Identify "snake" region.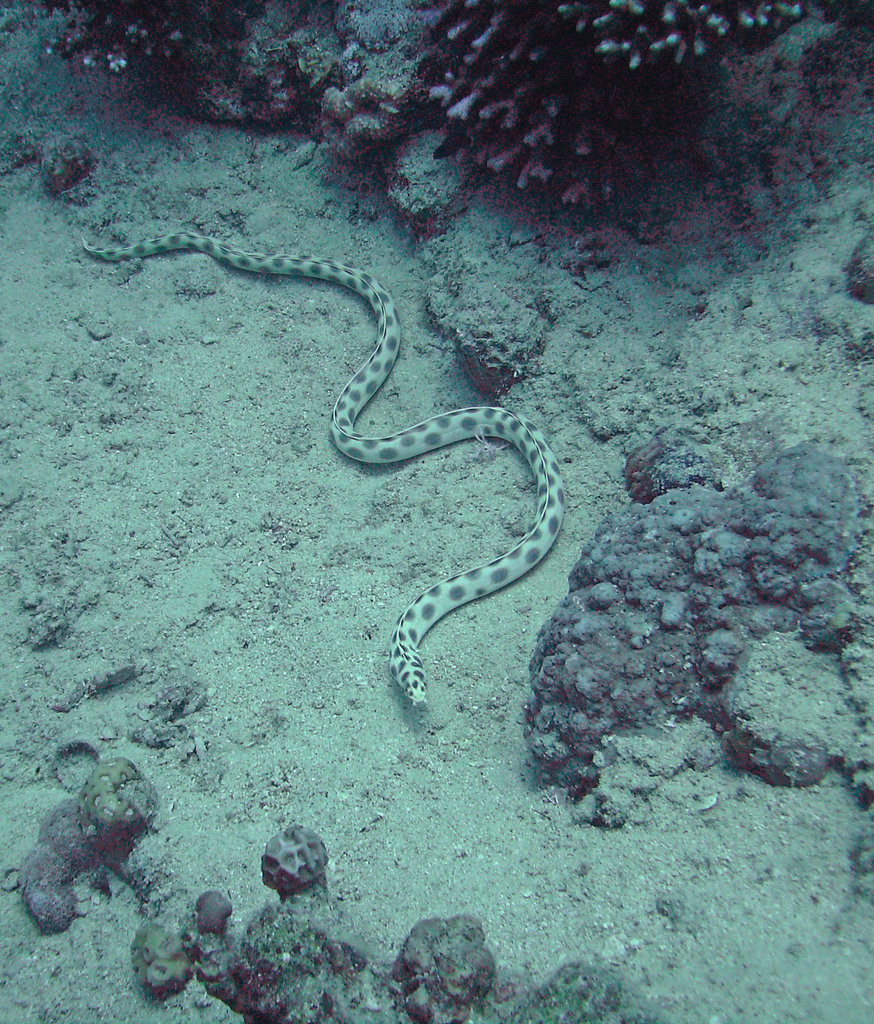
Region: [79, 230, 566, 708].
